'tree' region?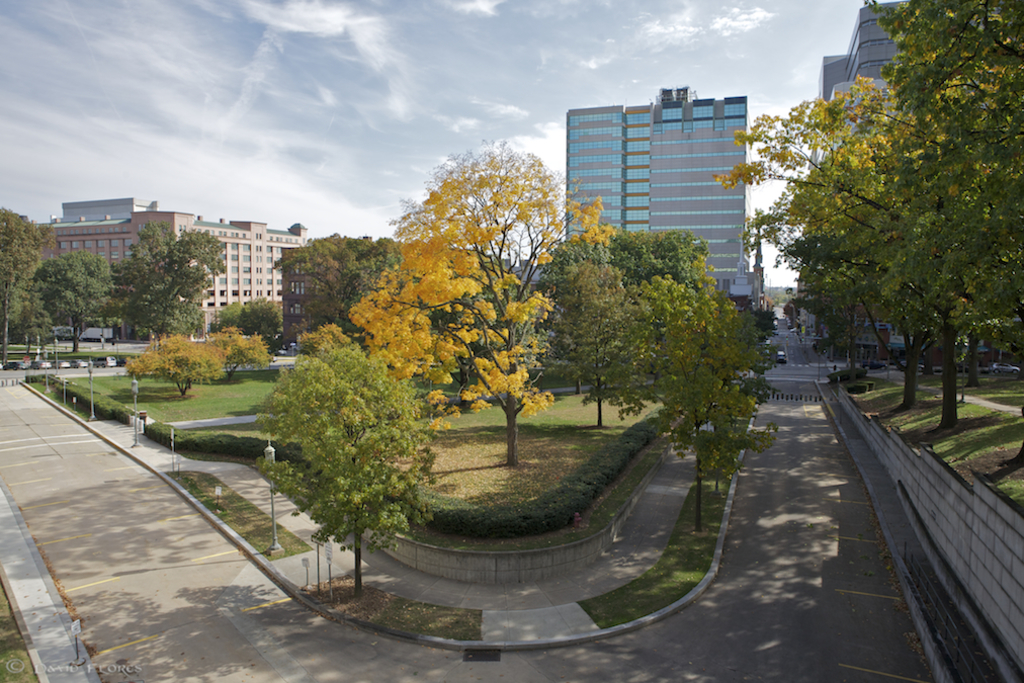
BBox(342, 126, 620, 471)
